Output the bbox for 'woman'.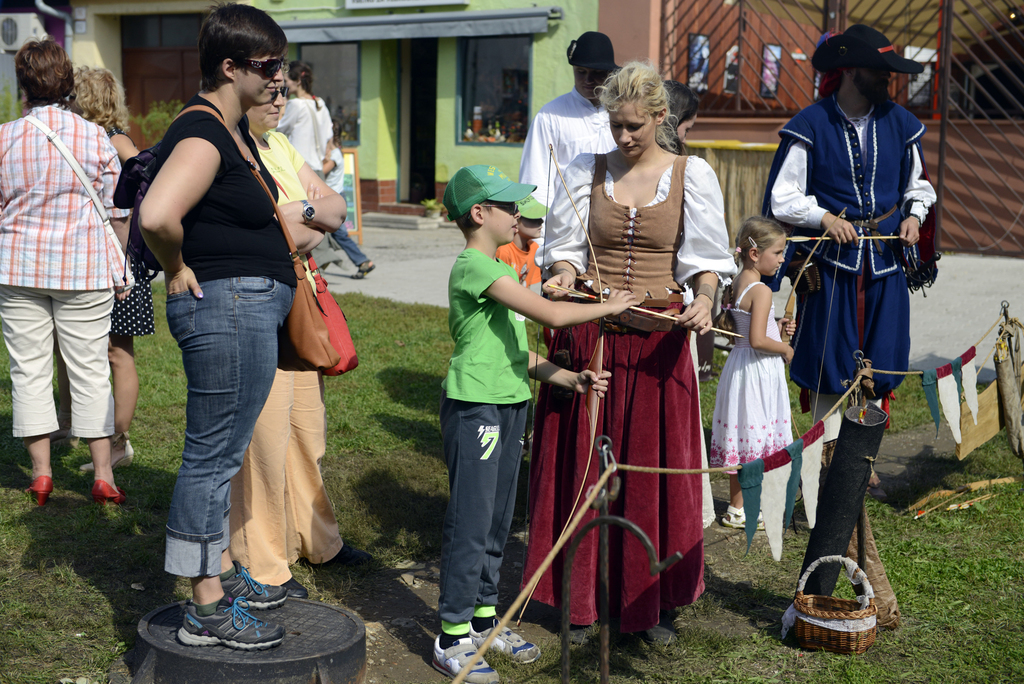
[left=140, top=0, right=300, bottom=646].
